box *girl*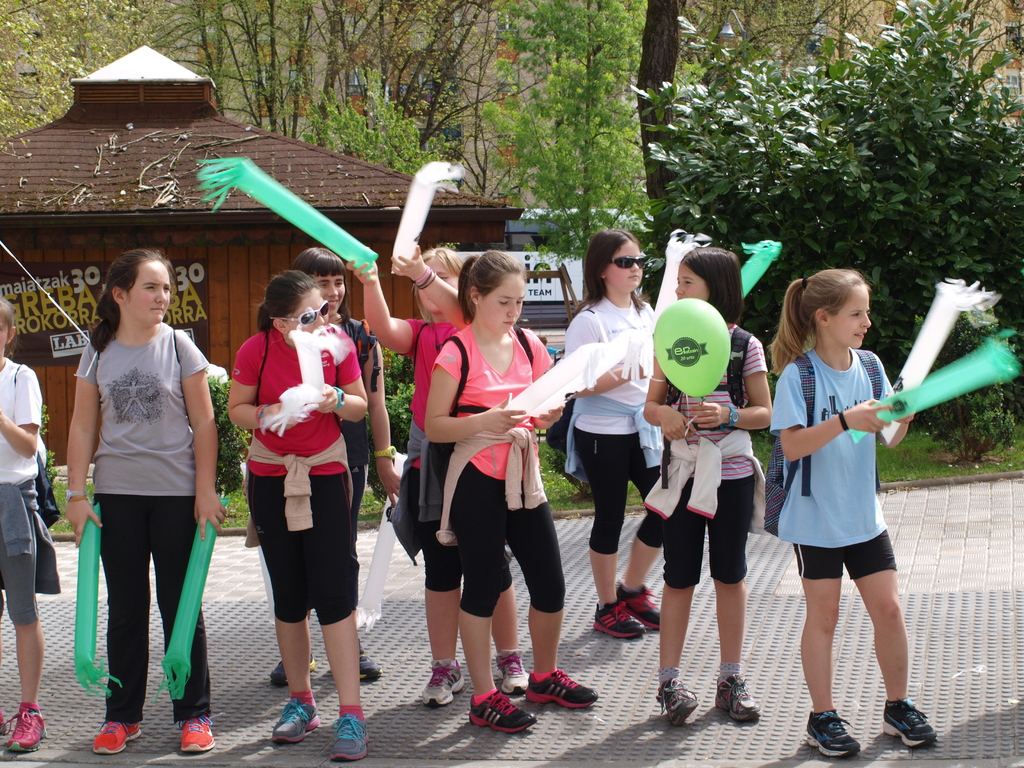
62:248:228:749
